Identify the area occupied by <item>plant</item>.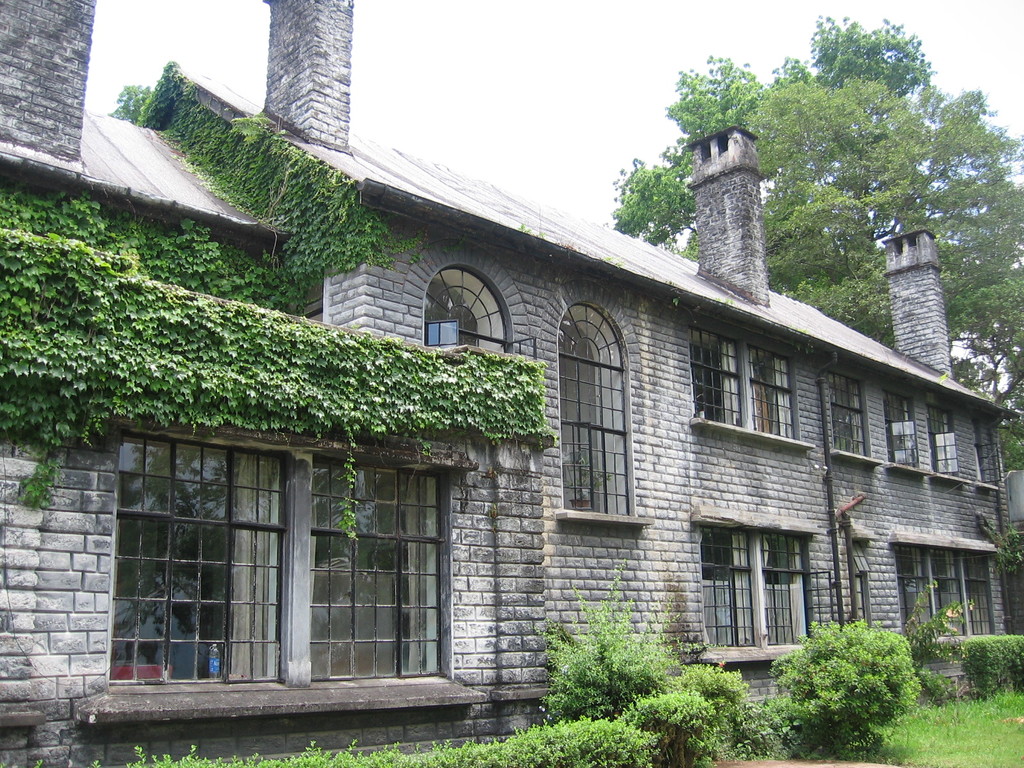
Area: 124/664/747/767.
